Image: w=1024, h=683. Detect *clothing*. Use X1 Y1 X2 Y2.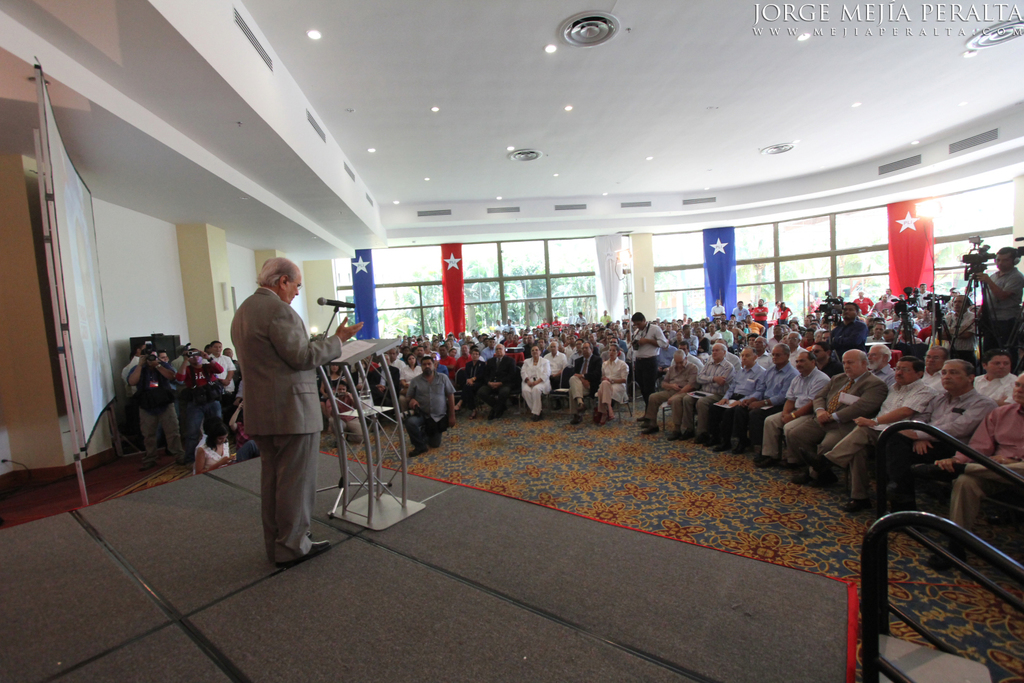
171 364 214 445.
